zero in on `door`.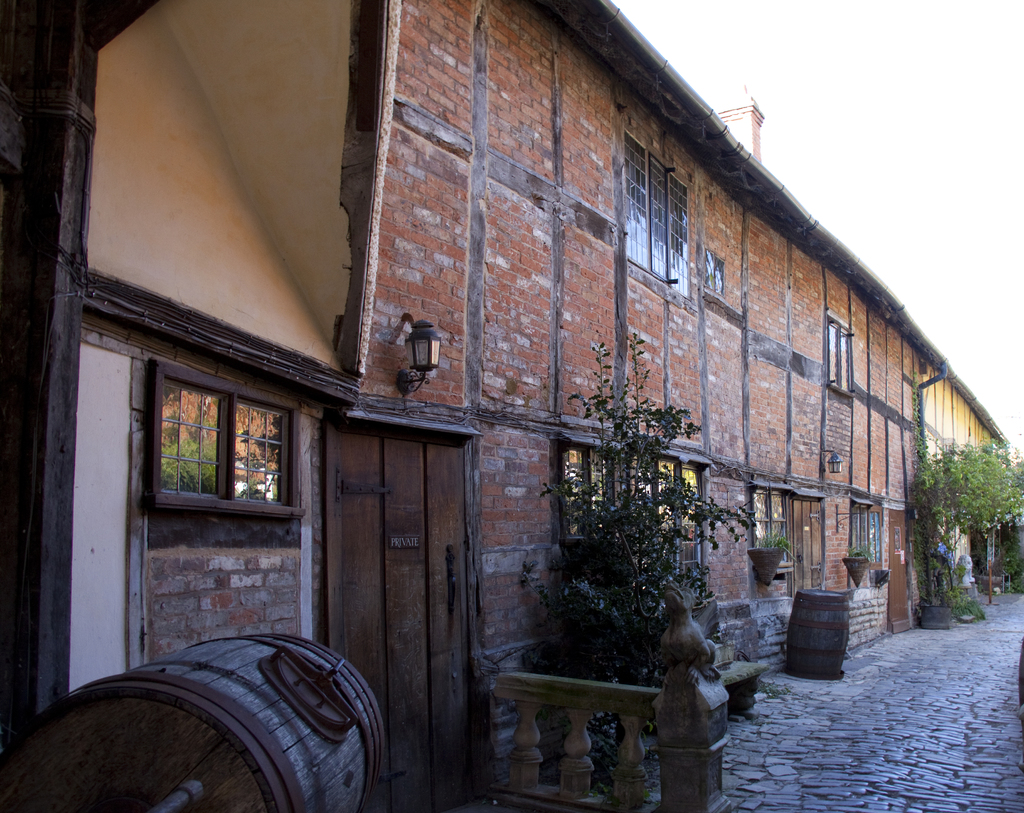
Zeroed in: [888, 505, 912, 623].
